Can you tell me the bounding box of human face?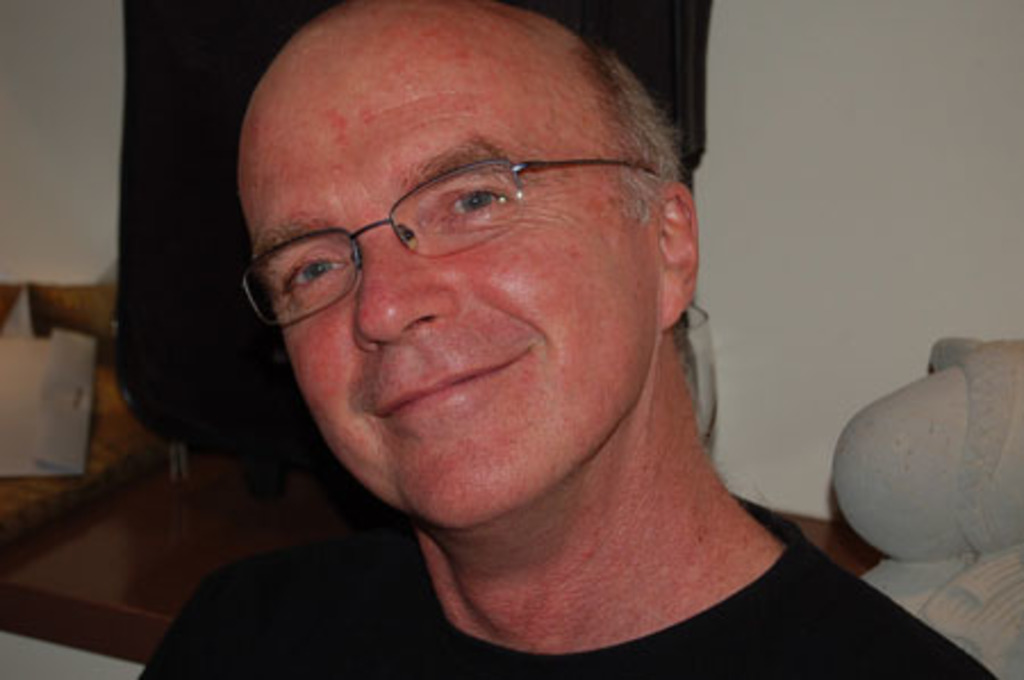
[x1=234, y1=66, x2=655, y2=528].
